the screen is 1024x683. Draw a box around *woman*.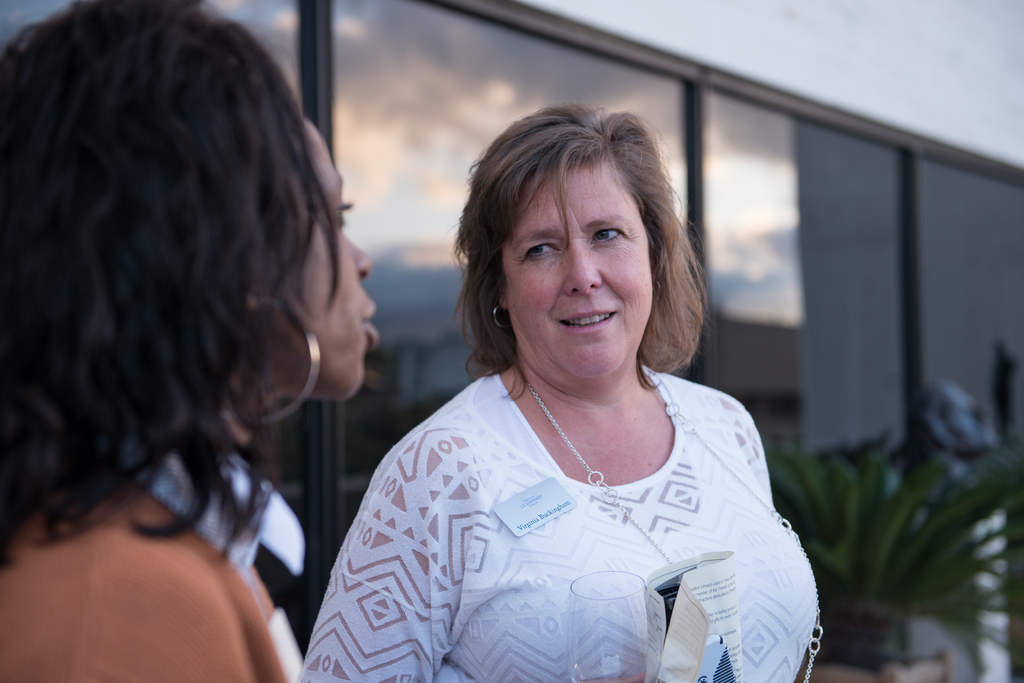
x1=300, y1=106, x2=820, y2=681.
